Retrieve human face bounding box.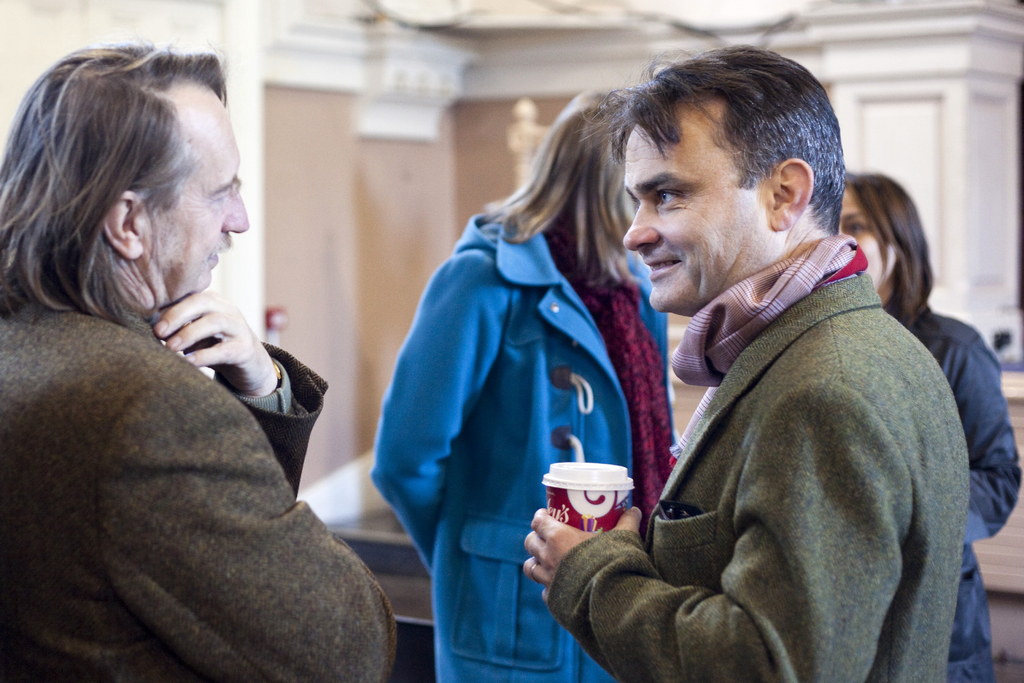
Bounding box: 619, 126, 770, 317.
